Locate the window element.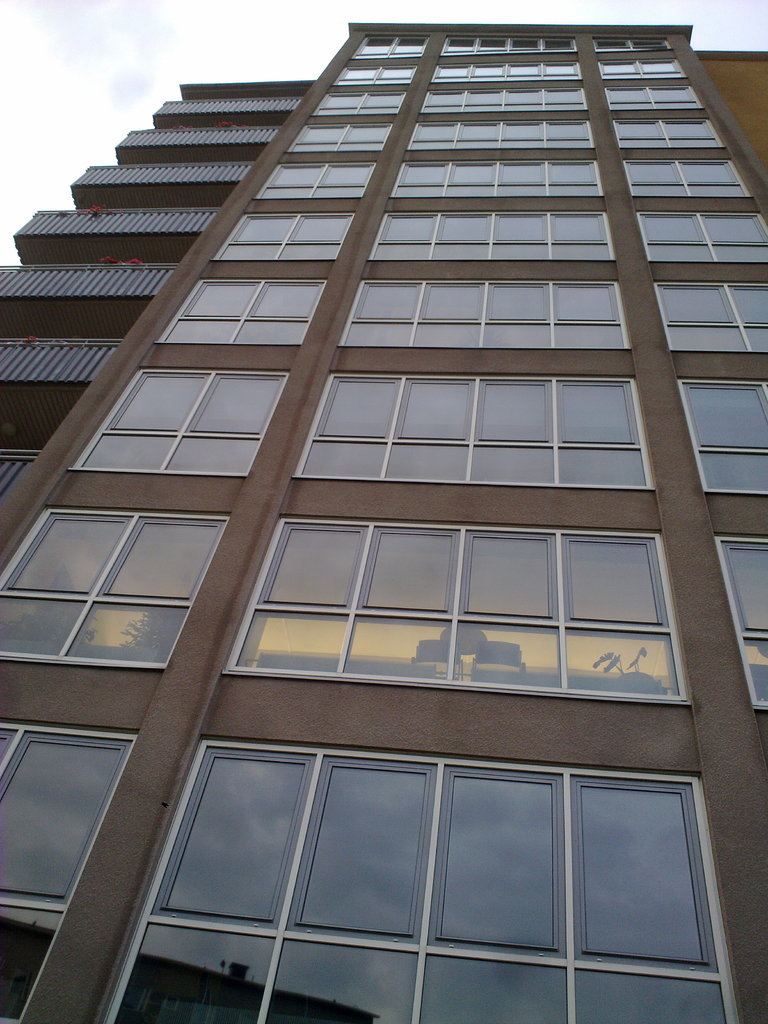
Element bbox: [625,154,747,191].
